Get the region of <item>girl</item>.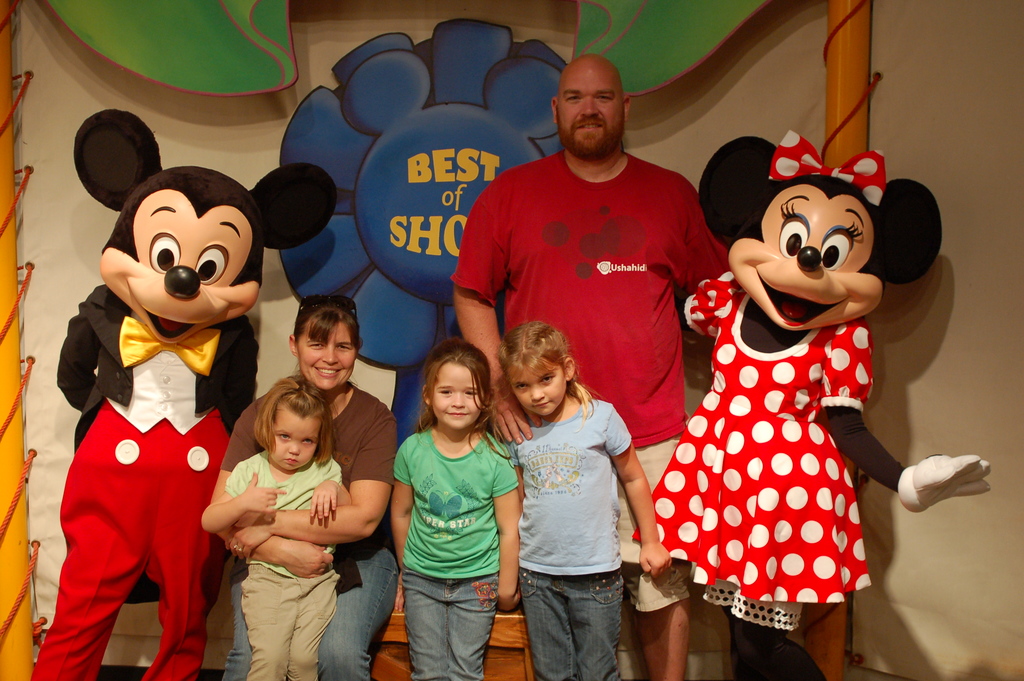
{"x1": 391, "y1": 346, "x2": 520, "y2": 680}.
